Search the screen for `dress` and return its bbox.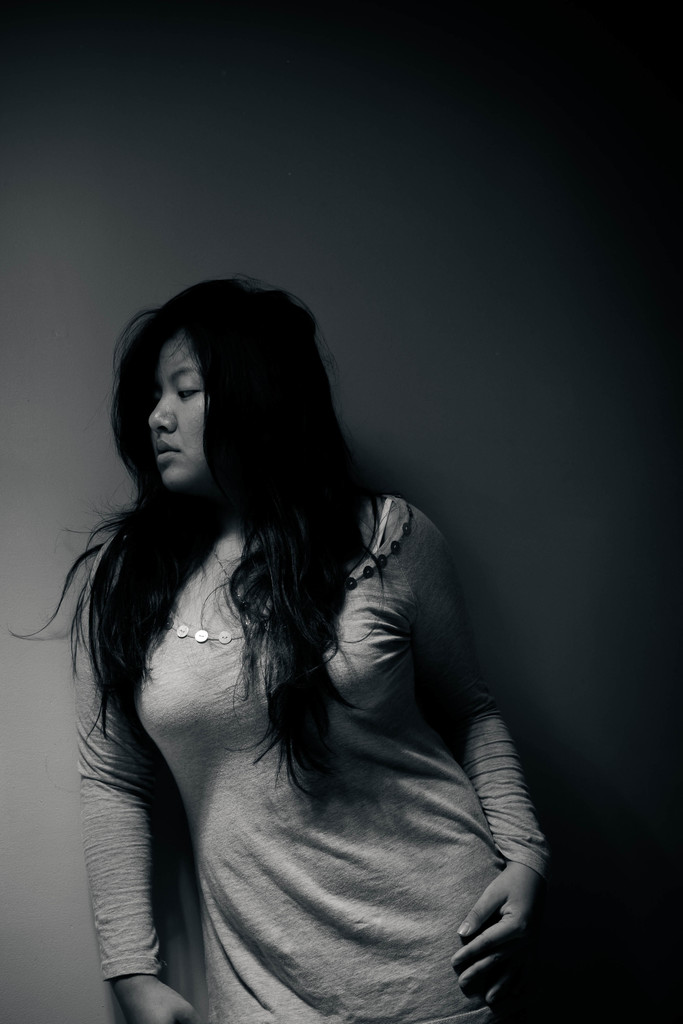
Found: bbox=[74, 494, 547, 1023].
